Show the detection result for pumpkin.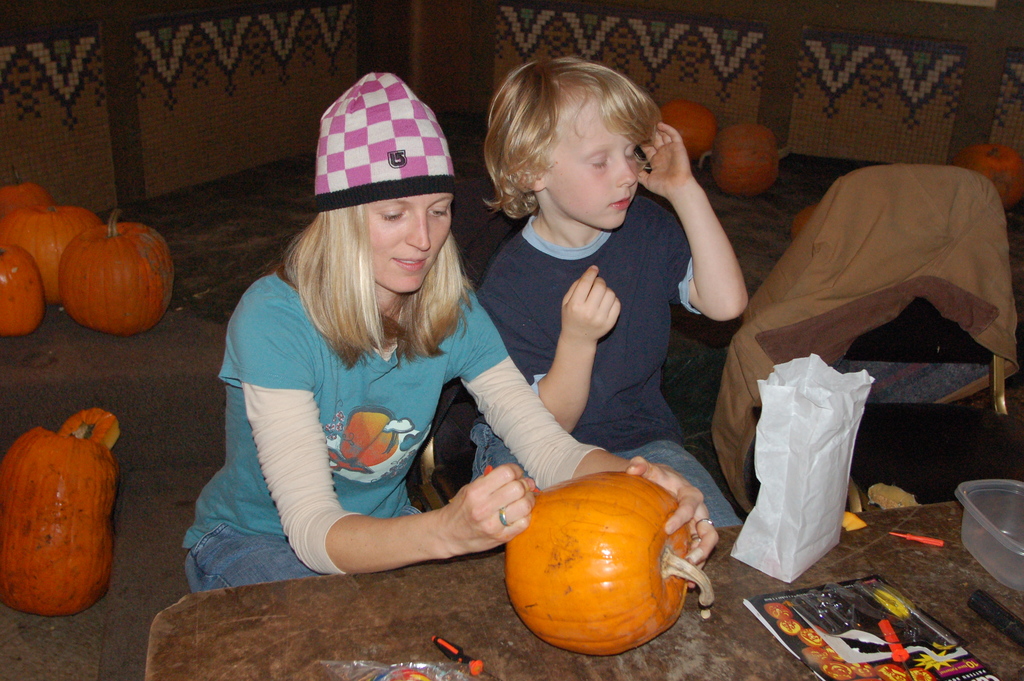
detection(0, 201, 97, 302).
